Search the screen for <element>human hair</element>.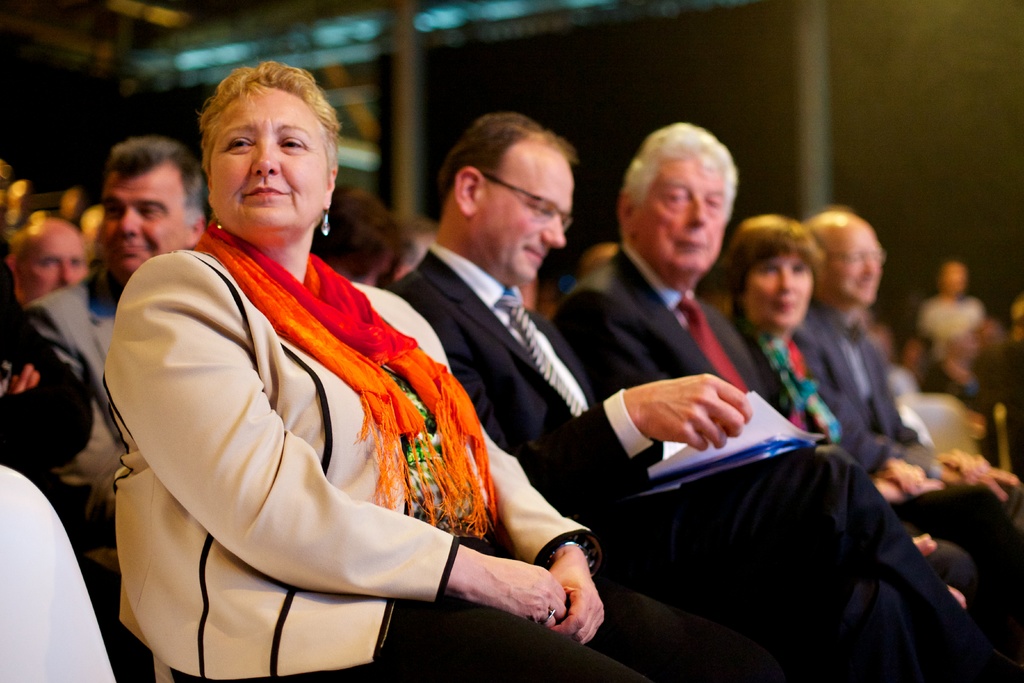
Found at 437/110/579/207.
